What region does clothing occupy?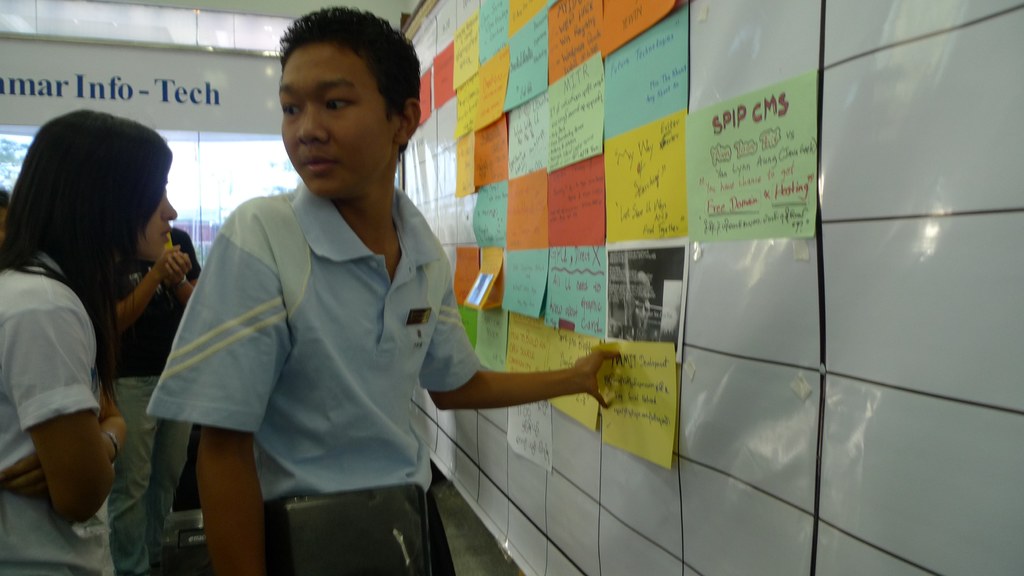
163:134:463:552.
